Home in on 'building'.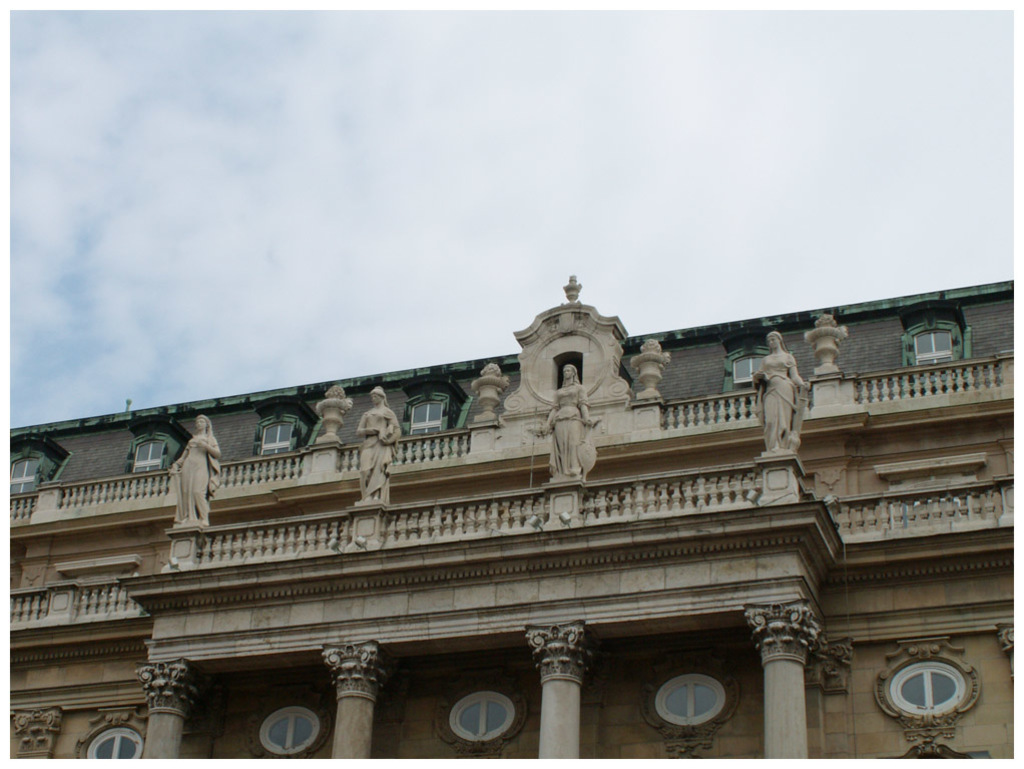
Homed in at region(13, 274, 1013, 758).
